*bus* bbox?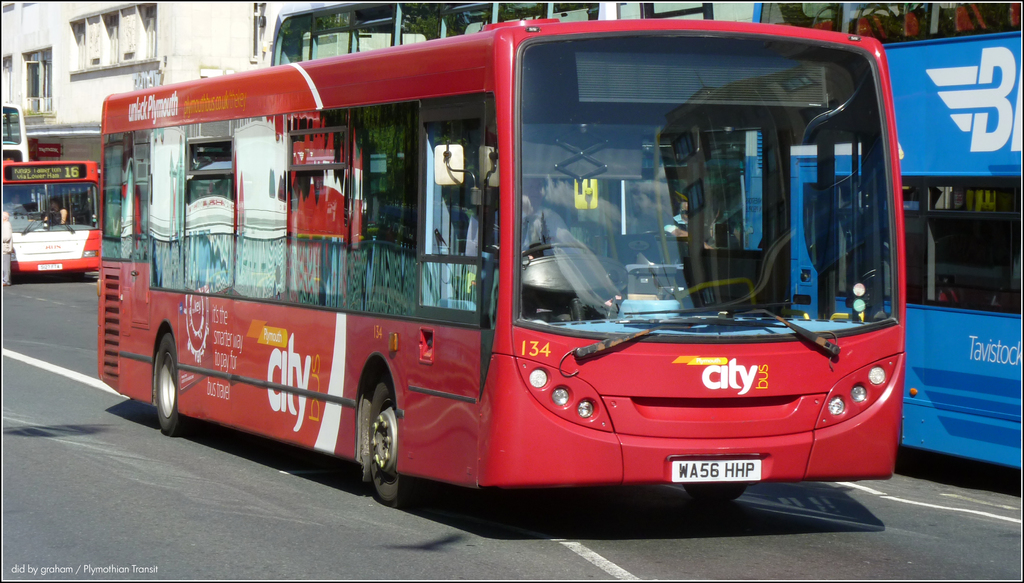
x1=742, y1=0, x2=1023, y2=464
